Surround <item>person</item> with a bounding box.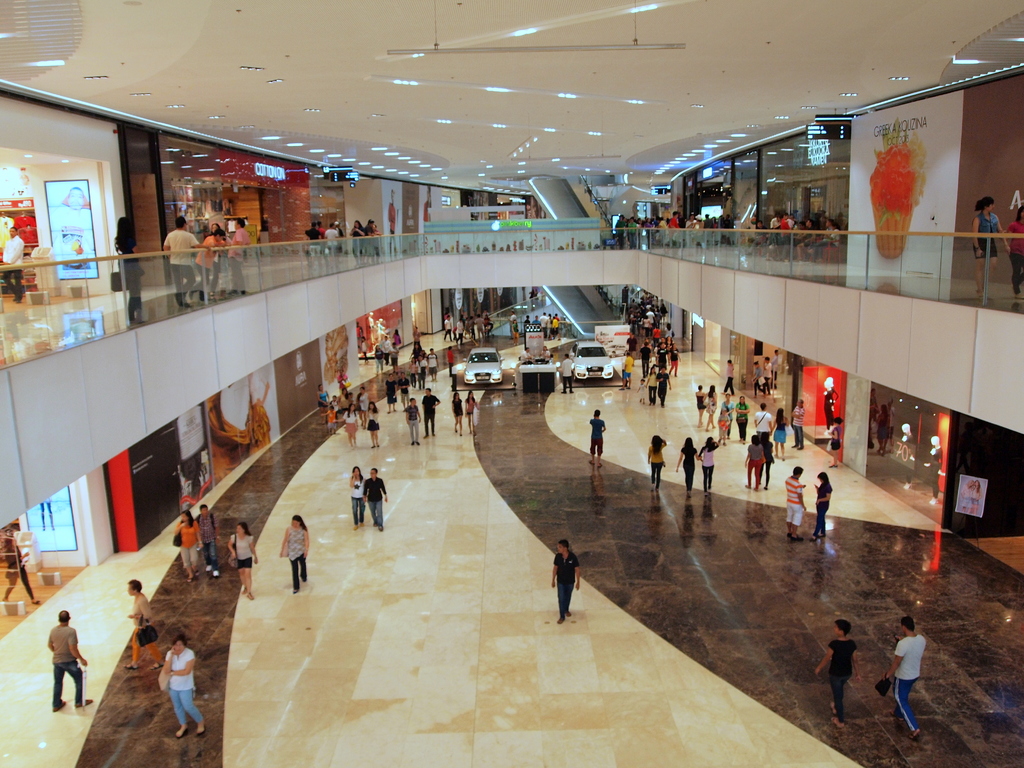
[x1=561, y1=354, x2=577, y2=392].
